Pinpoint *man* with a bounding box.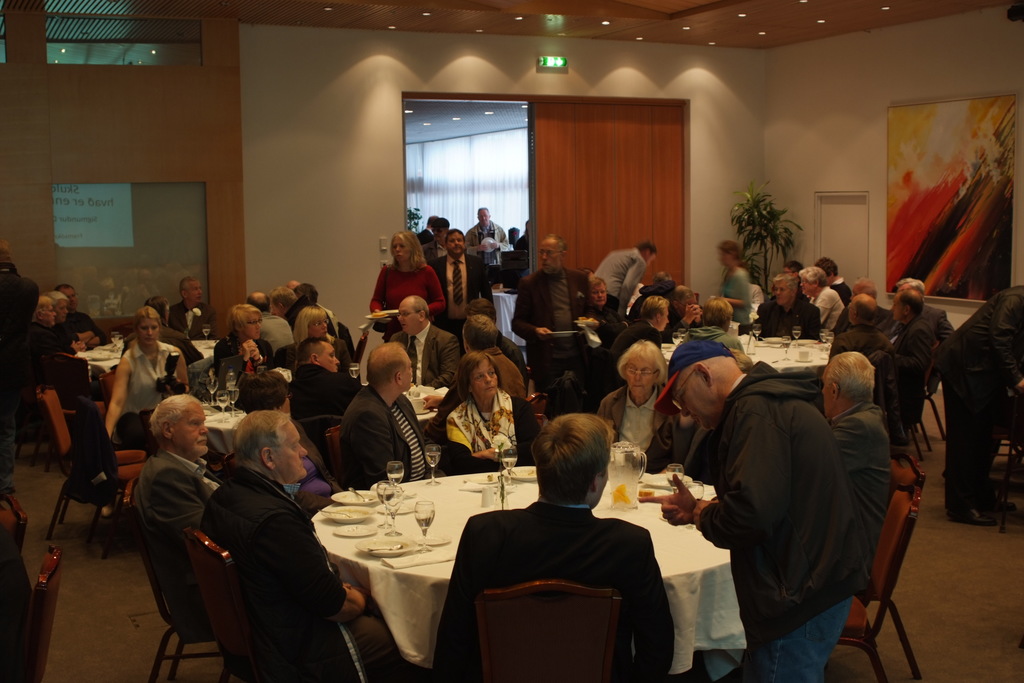
198, 407, 406, 682.
